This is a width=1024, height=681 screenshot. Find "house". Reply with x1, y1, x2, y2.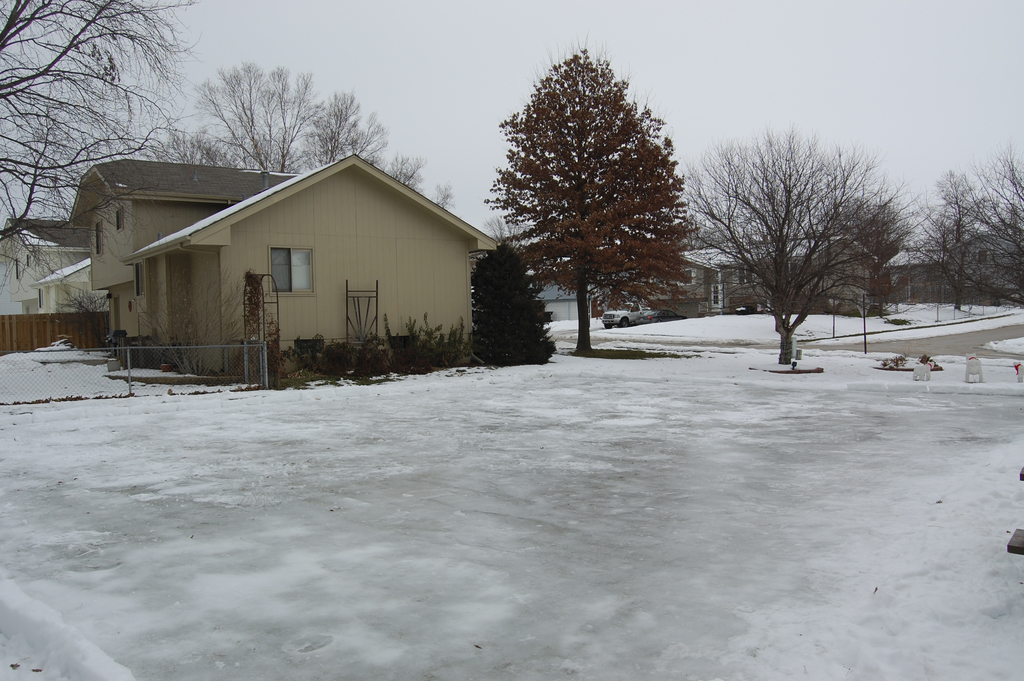
68, 137, 513, 379.
